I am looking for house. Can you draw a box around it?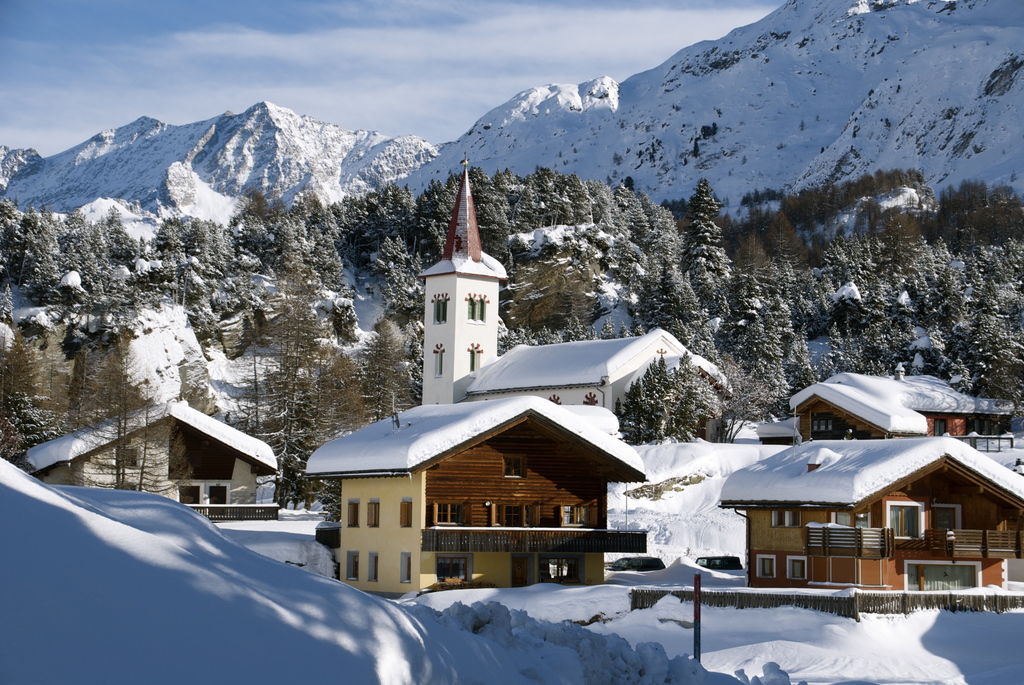
Sure, the bounding box is (x1=417, y1=157, x2=739, y2=442).
